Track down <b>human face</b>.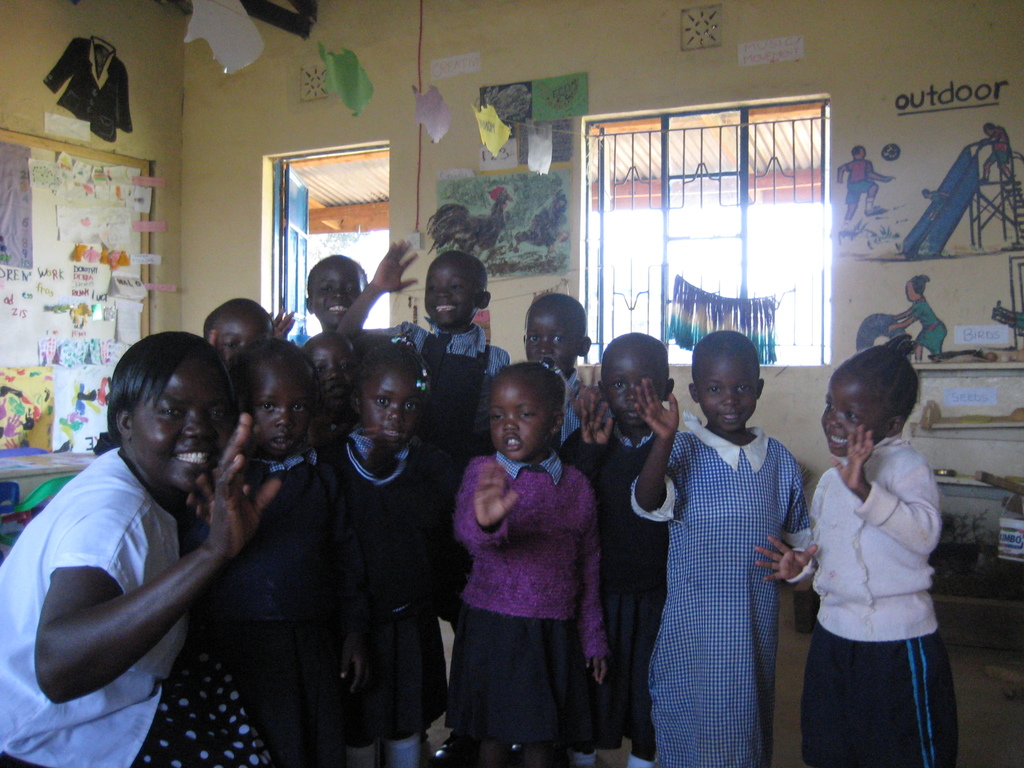
Tracked to 527:303:576:371.
